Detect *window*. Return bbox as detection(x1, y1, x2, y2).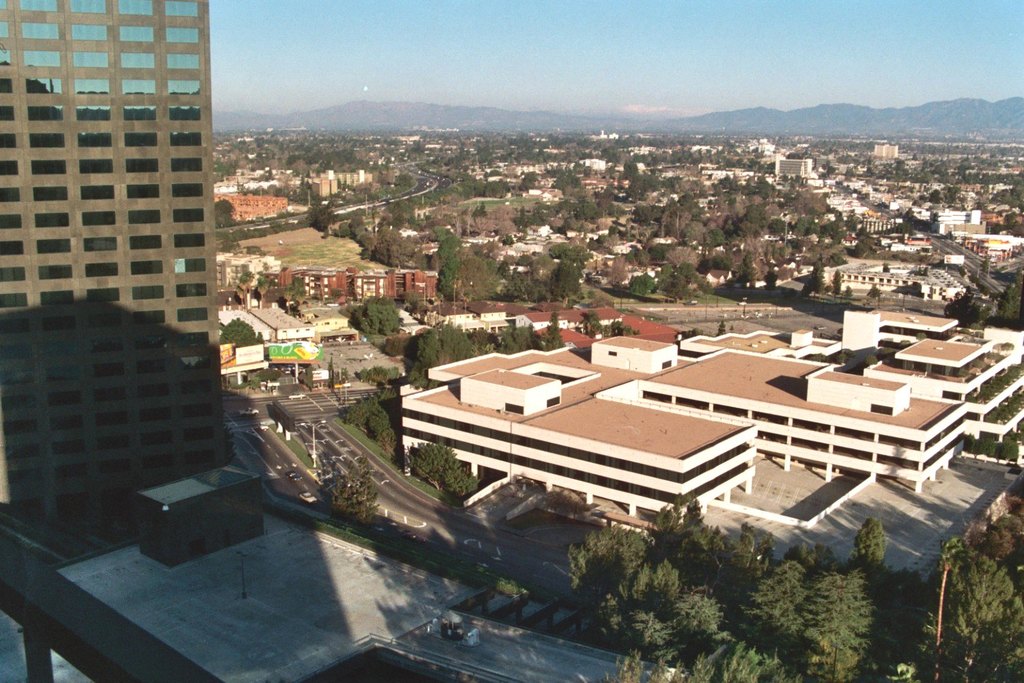
detection(83, 210, 115, 228).
